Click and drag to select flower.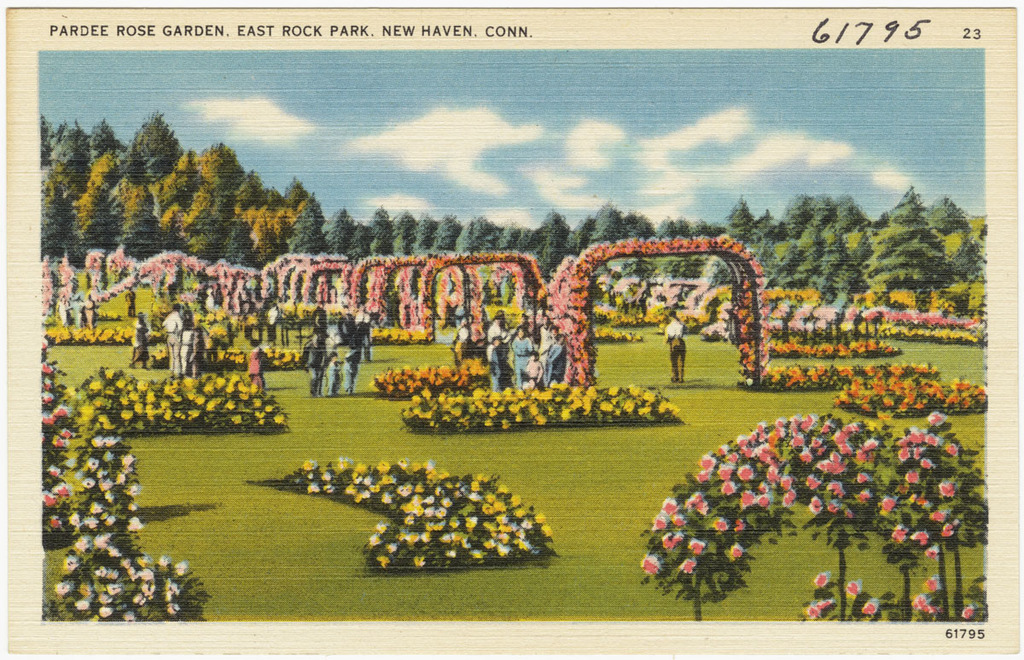
Selection: l=695, t=457, r=717, b=473.
